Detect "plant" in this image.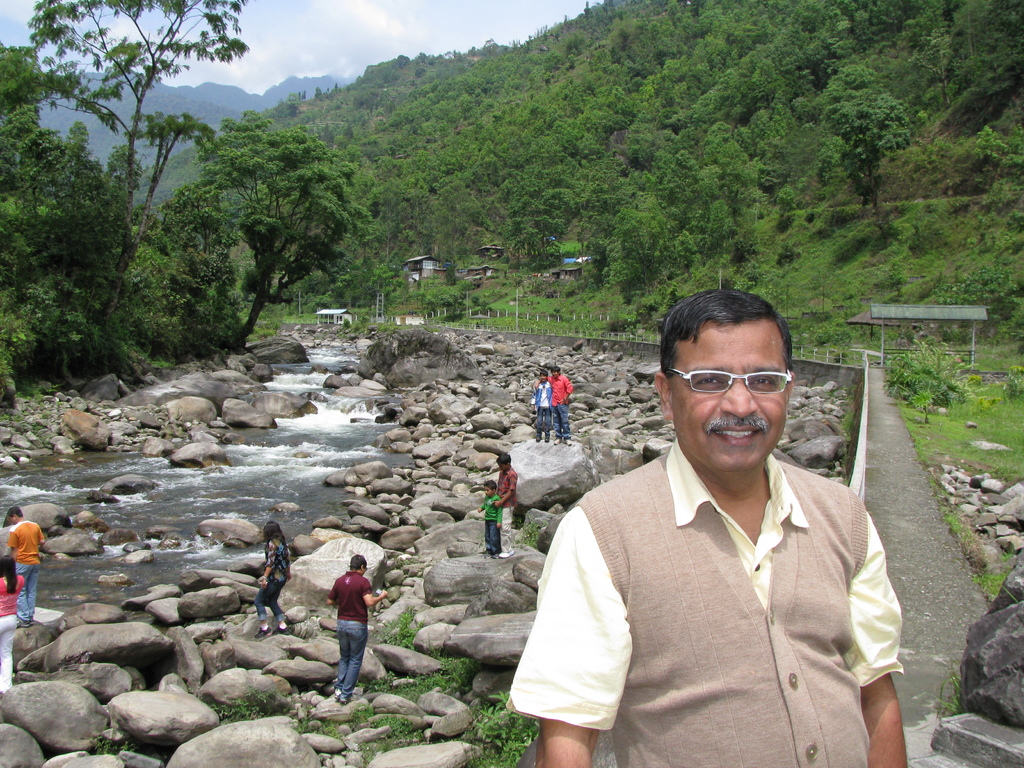
Detection: <region>360, 653, 472, 703</region>.
